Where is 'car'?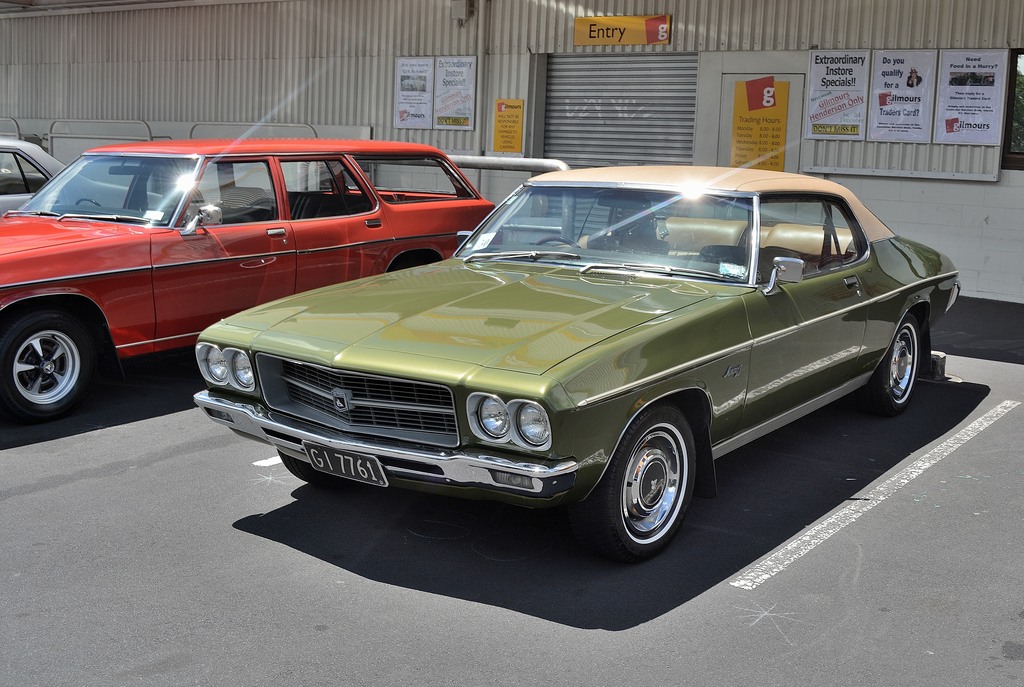
0:138:504:419.
